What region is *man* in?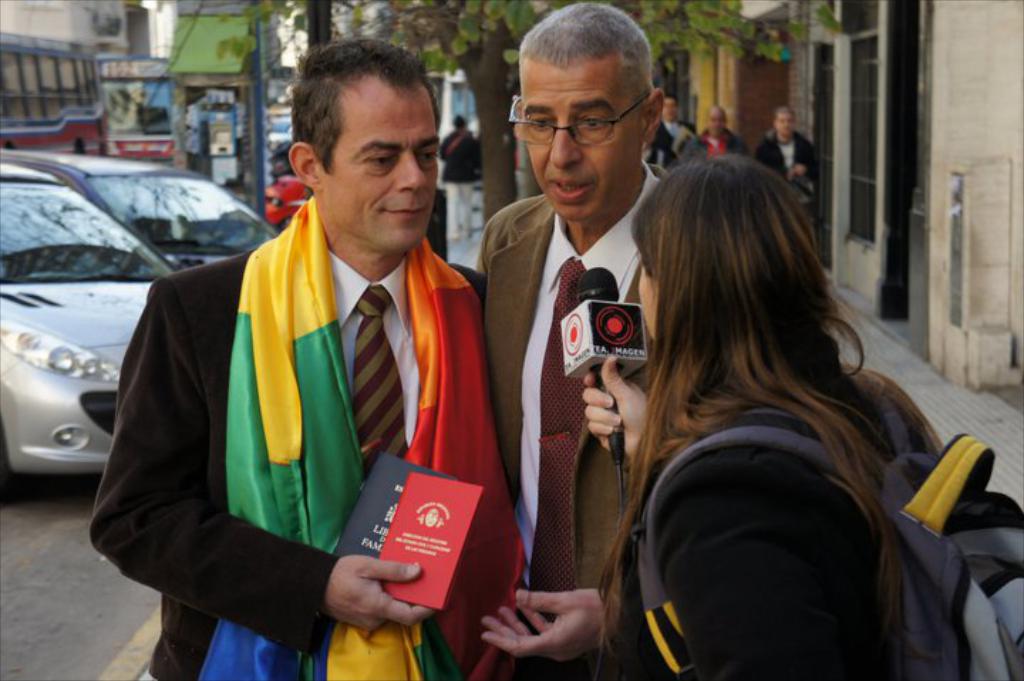
x1=88 y1=38 x2=529 y2=680.
